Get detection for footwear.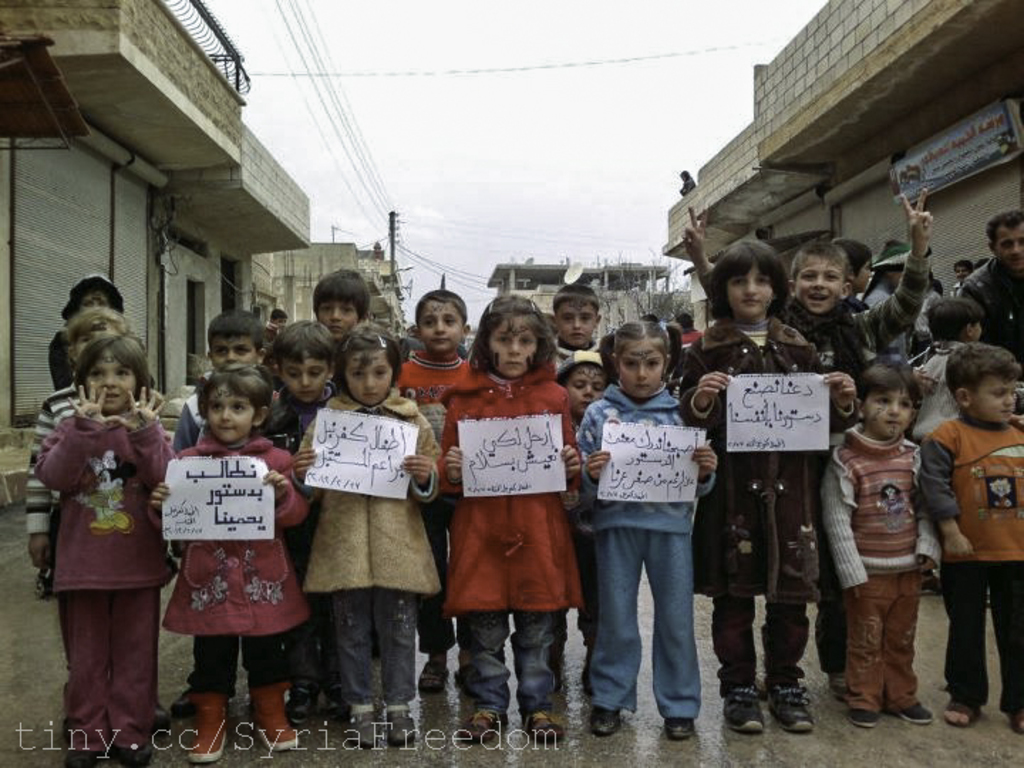
Detection: x1=67, y1=750, x2=100, y2=767.
